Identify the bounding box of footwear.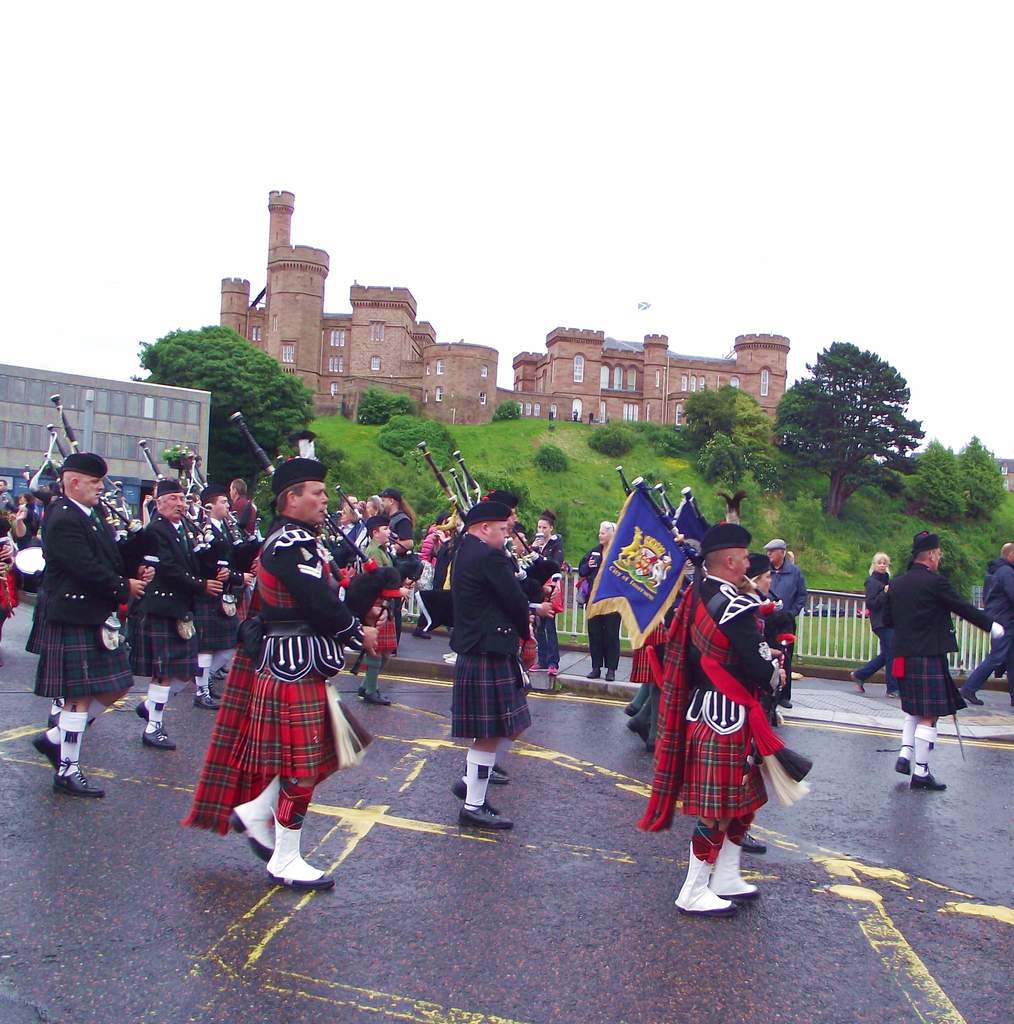
211:669:225:684.
